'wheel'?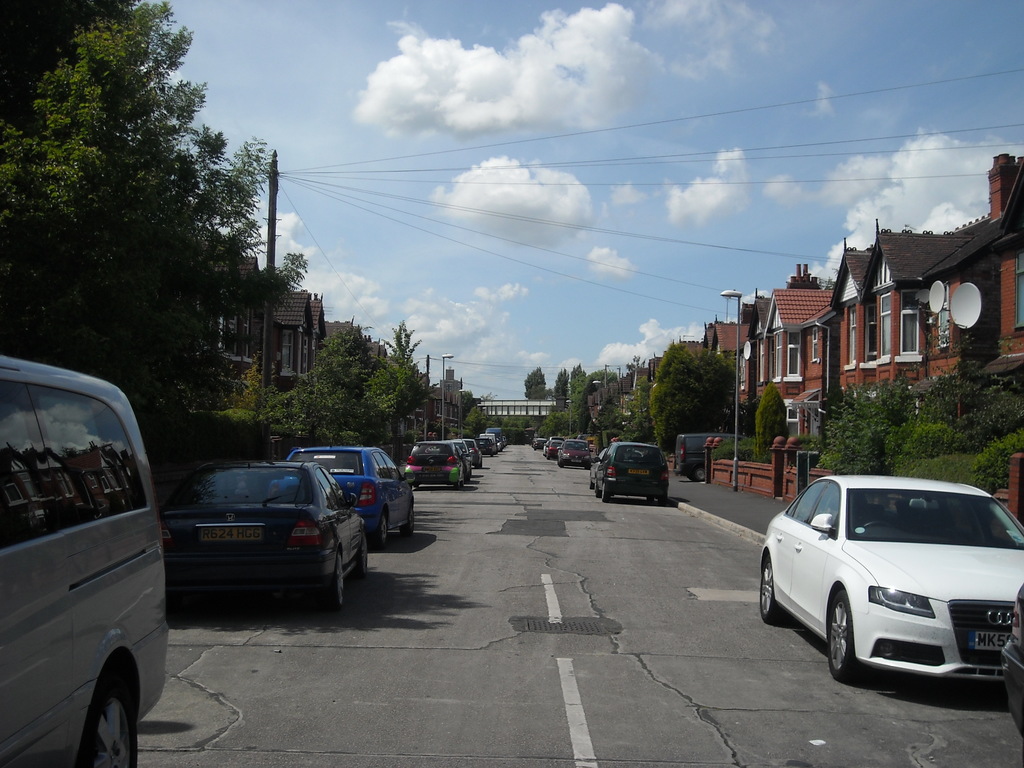
x1=828, y1=590, x2=860, y2=682
